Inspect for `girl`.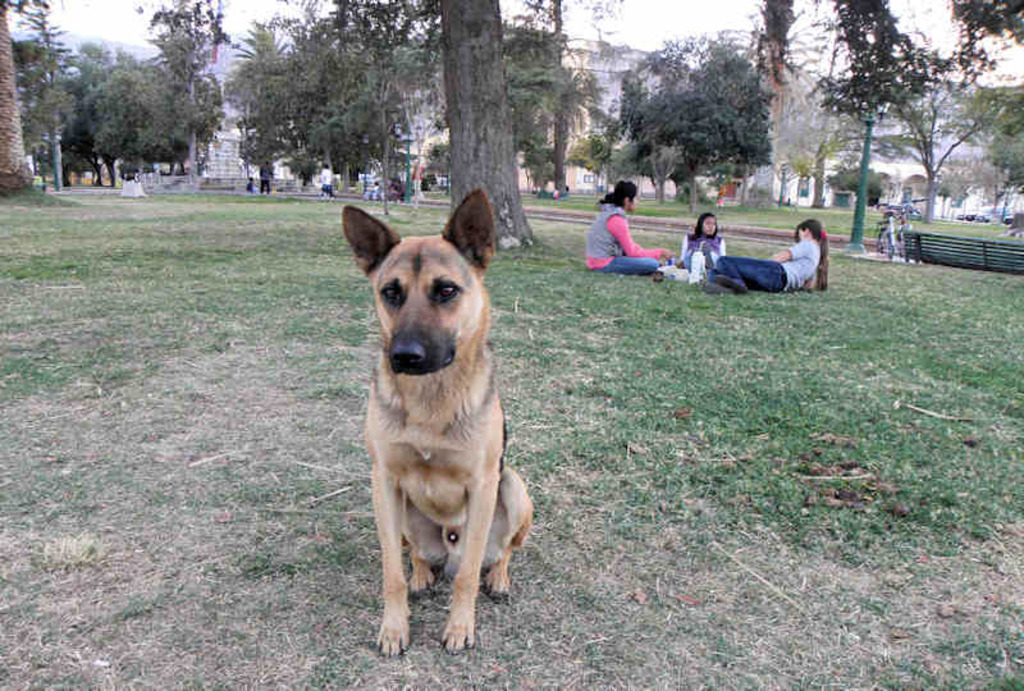
Inspection: locate(707, 220, 824, 288).
